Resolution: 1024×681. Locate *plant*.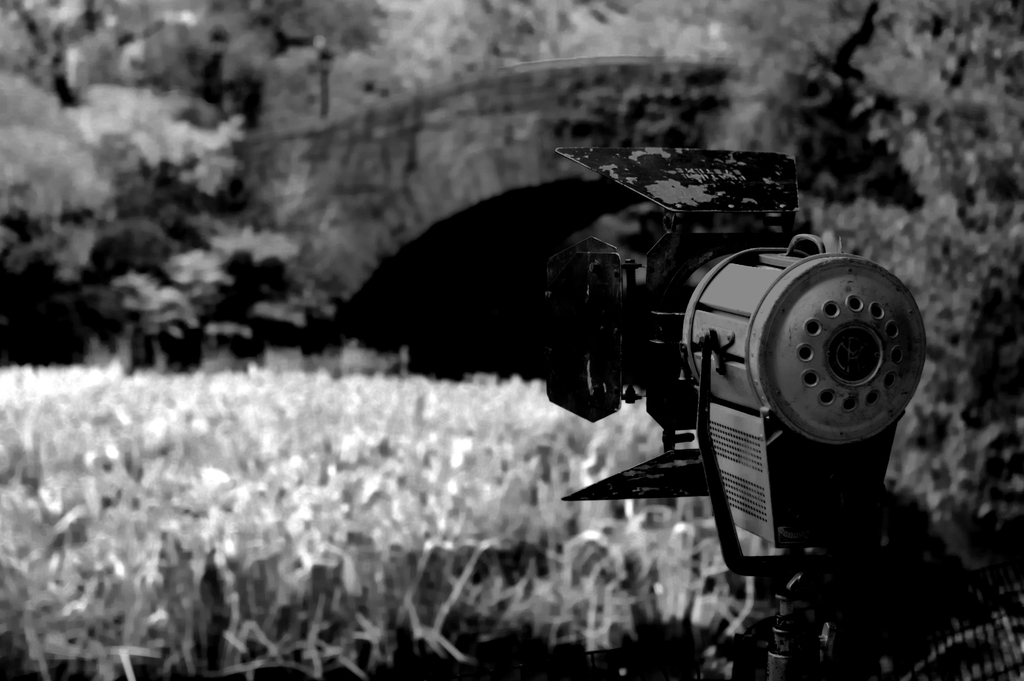
103 222 334 350.
